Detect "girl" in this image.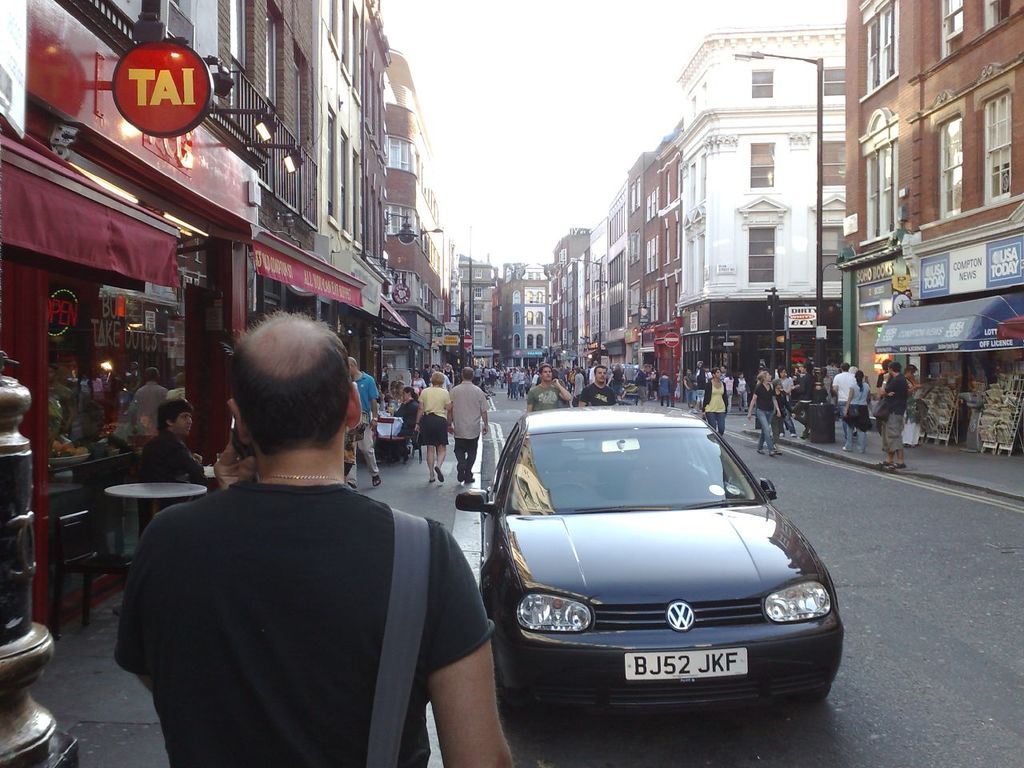
Detection: 704,364,729,436.
